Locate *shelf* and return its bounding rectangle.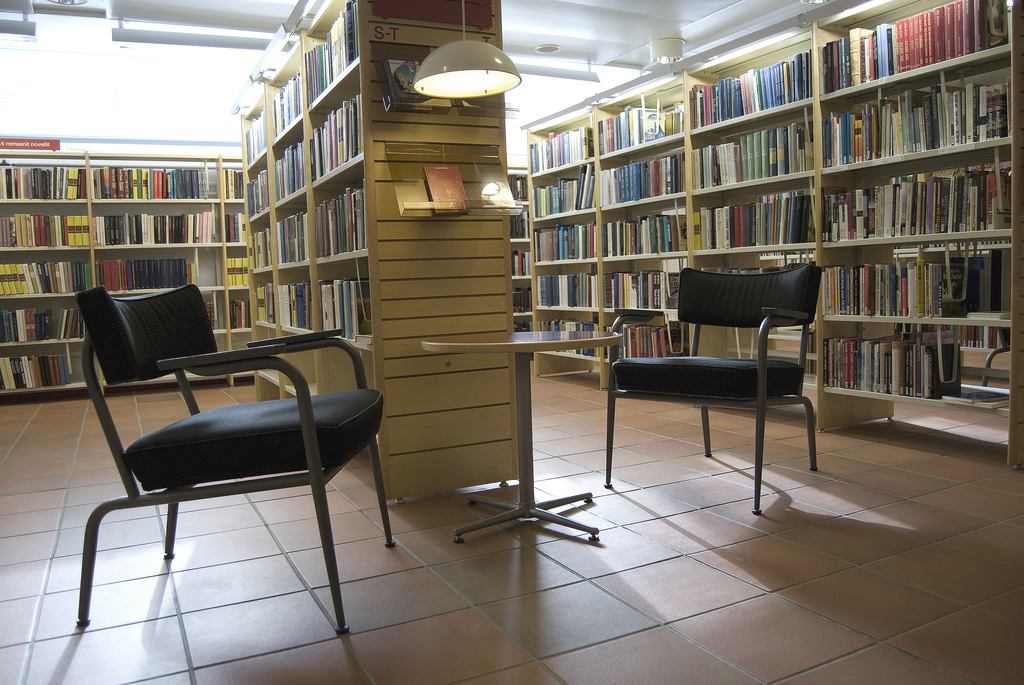
region(608, 193, 682, 250).
